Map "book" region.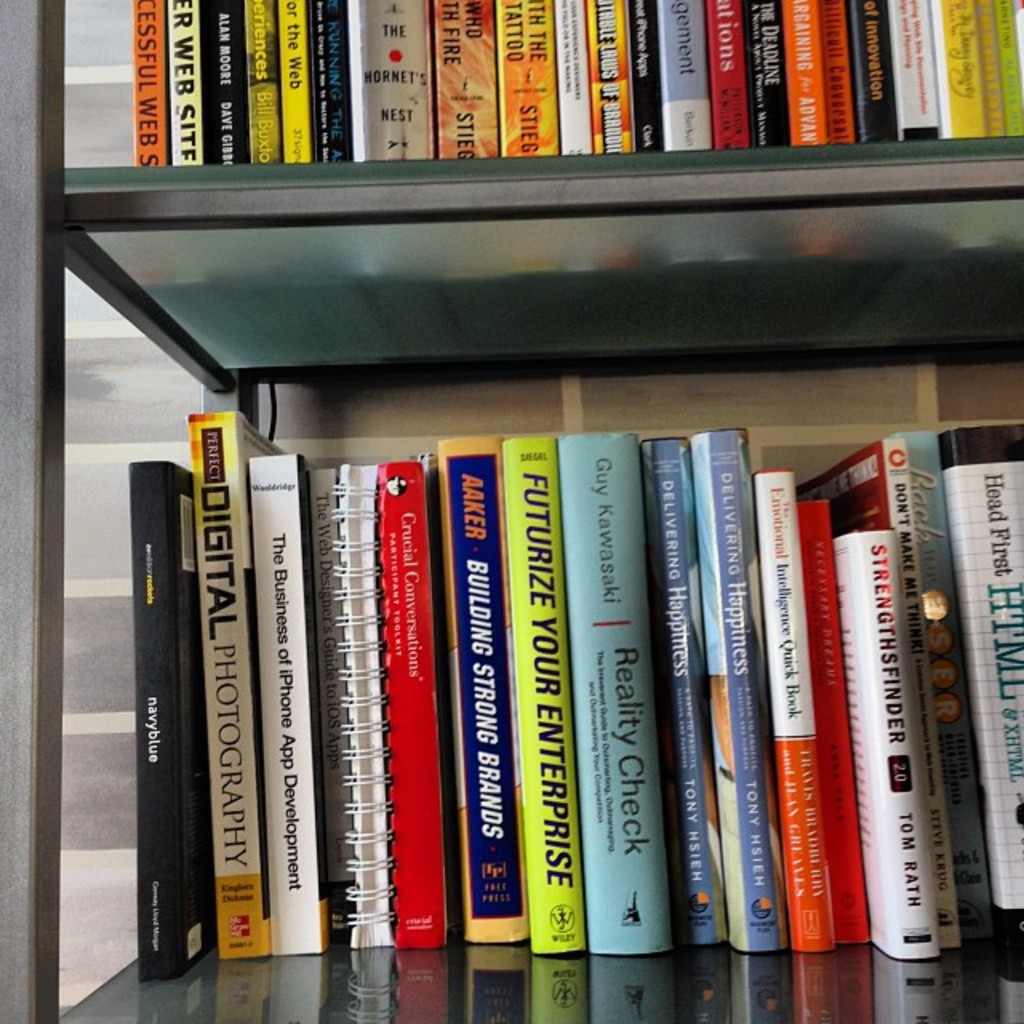
Mapped to bbox=(122, 456, 216, 982).
